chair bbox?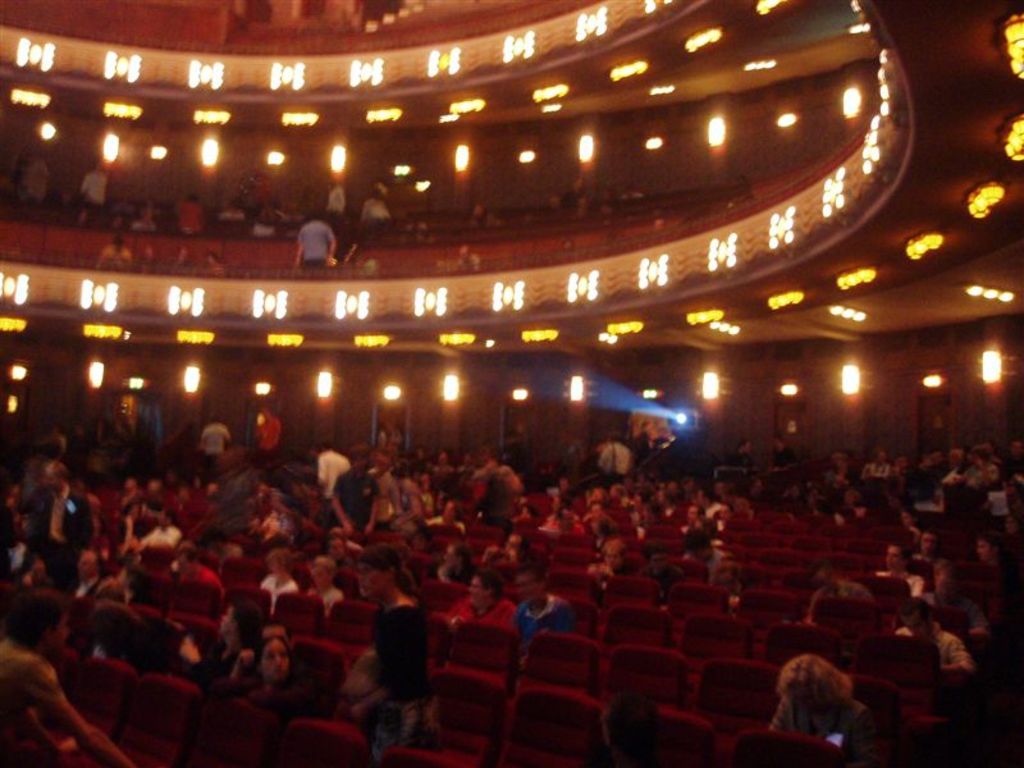
[820,531,861,549]
